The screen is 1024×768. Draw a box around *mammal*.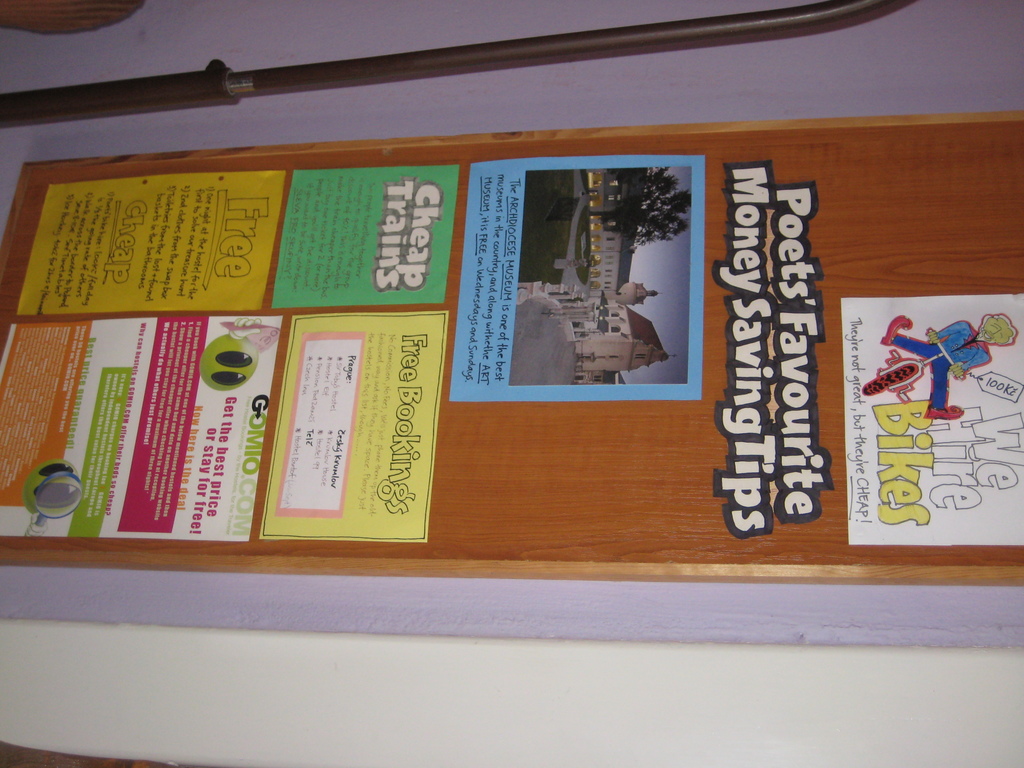
<region>877, 308, 1011, 416</region>.
